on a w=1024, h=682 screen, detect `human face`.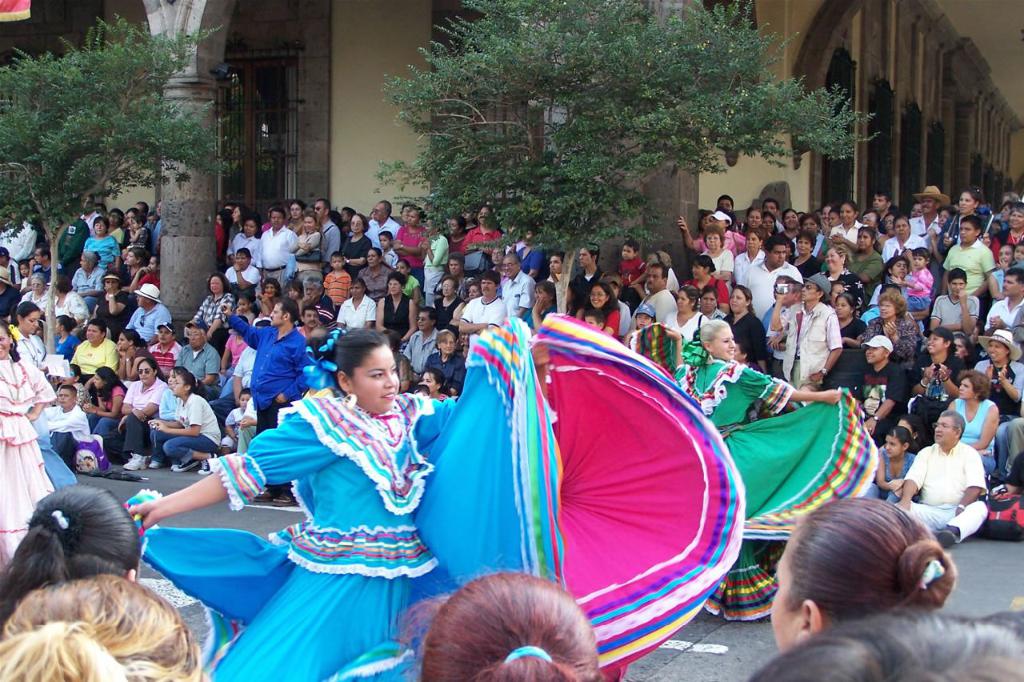
box(504, 256, 518, 275).
